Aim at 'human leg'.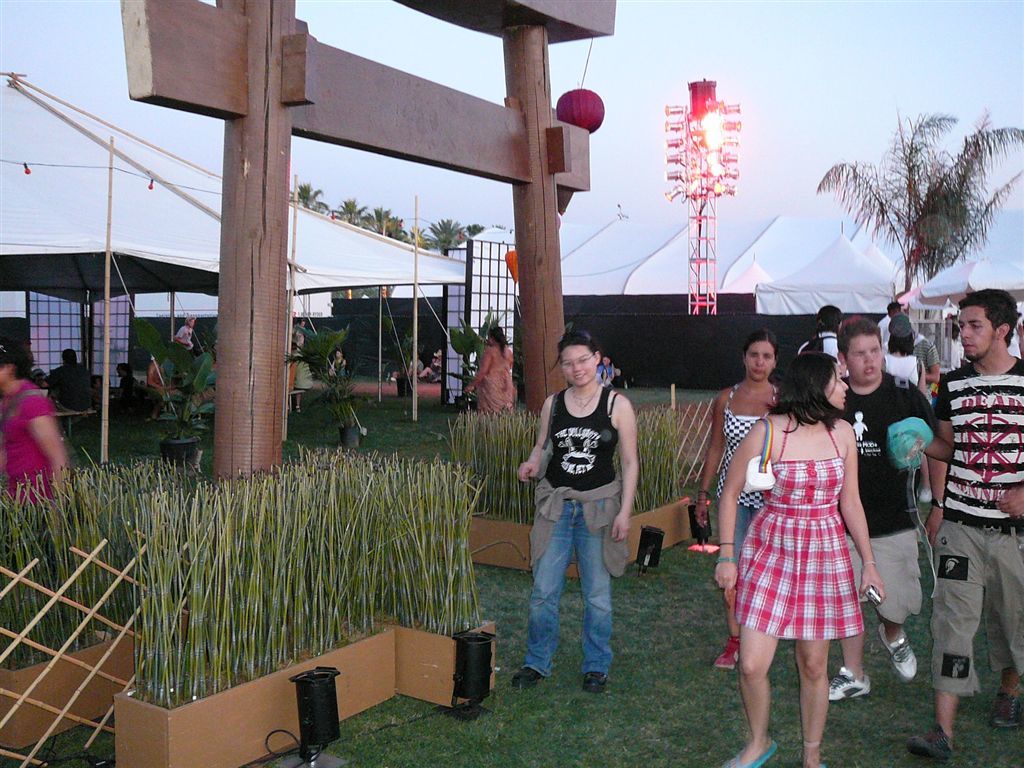
Aimed at 792:641:830:767.
